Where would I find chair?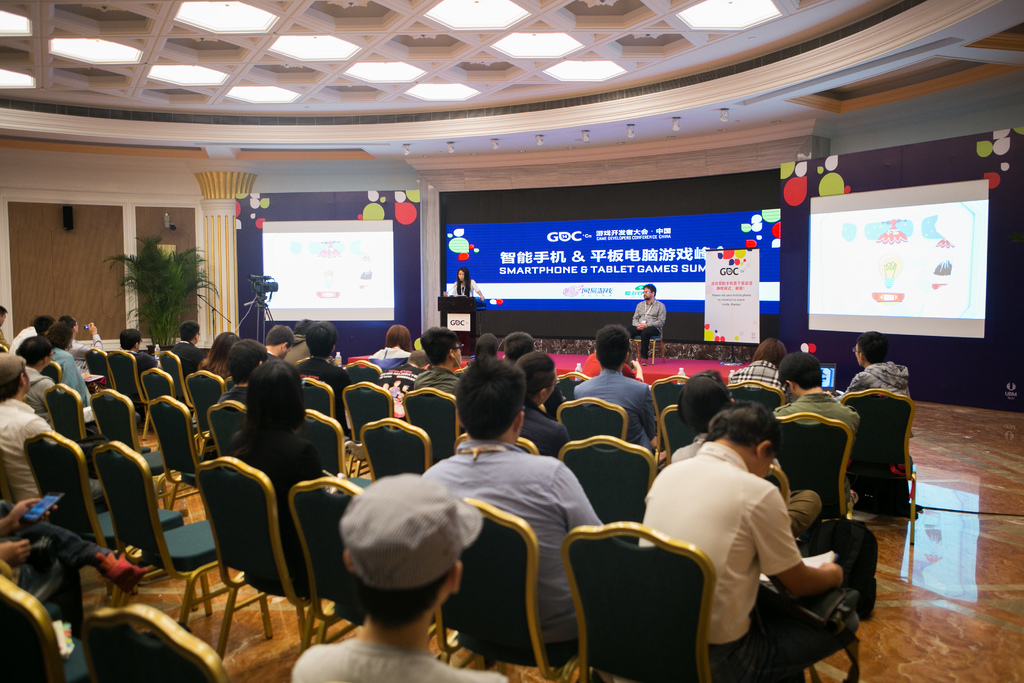
At [558,440,652,515].
